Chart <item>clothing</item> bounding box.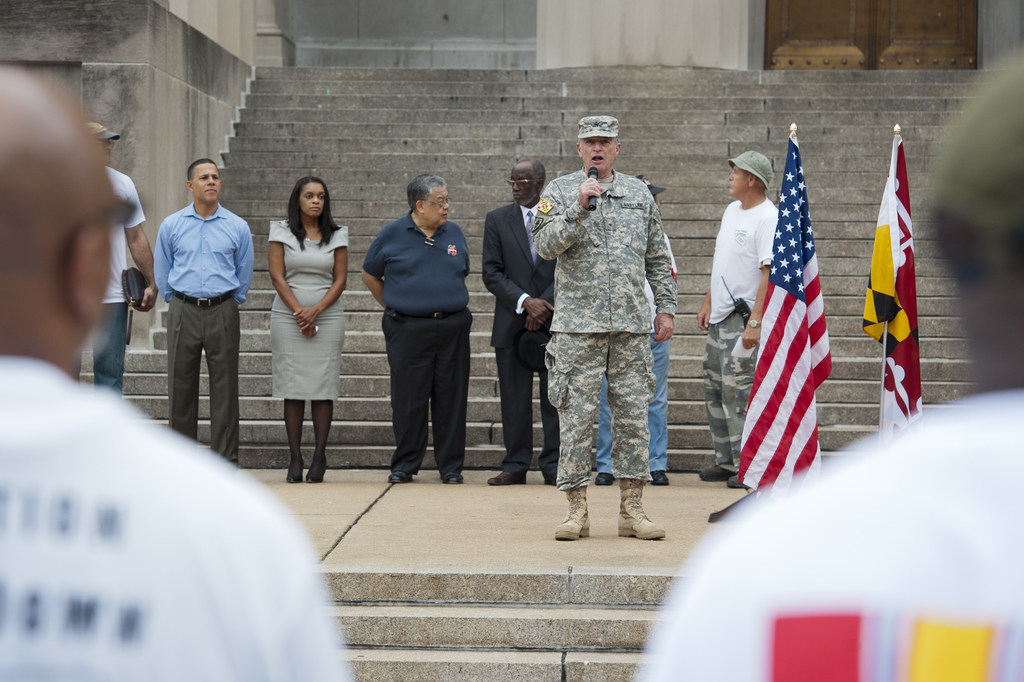
Charted: 698 193 776 486.
